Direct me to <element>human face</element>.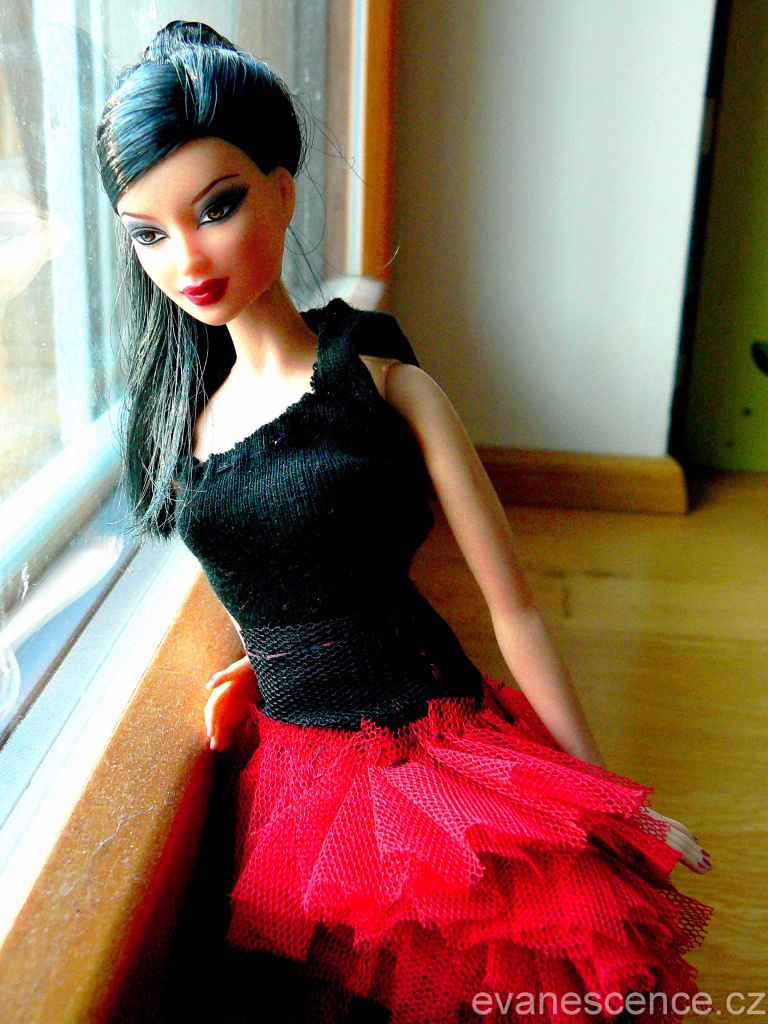
Direction: [x1=117, y1=134, x2=284, y2=331].
